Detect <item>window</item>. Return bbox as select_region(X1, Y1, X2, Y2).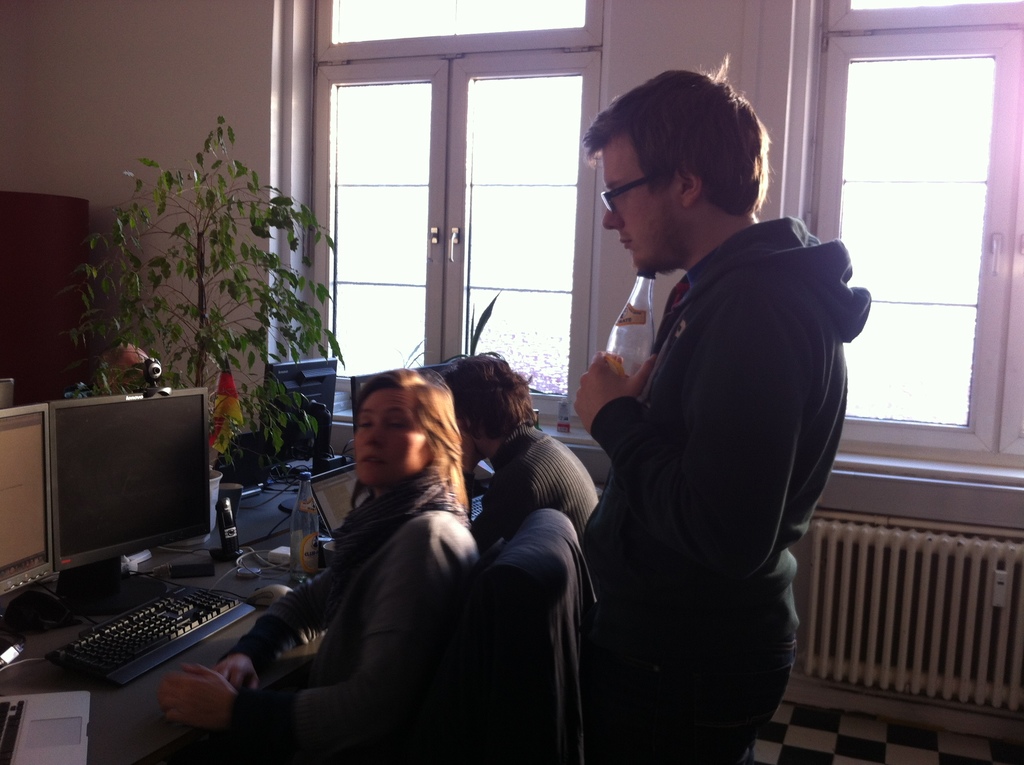
select_region(309, 0, 611, 431).
